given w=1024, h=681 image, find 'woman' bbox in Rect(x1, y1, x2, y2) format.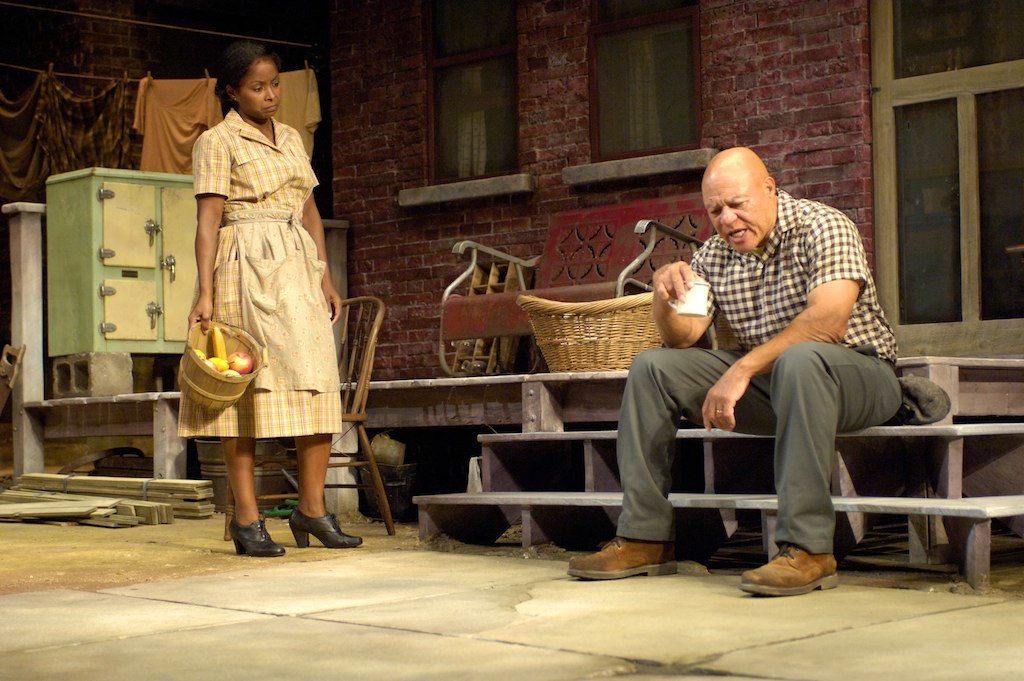
Rect(166, 44, 343, 529).
